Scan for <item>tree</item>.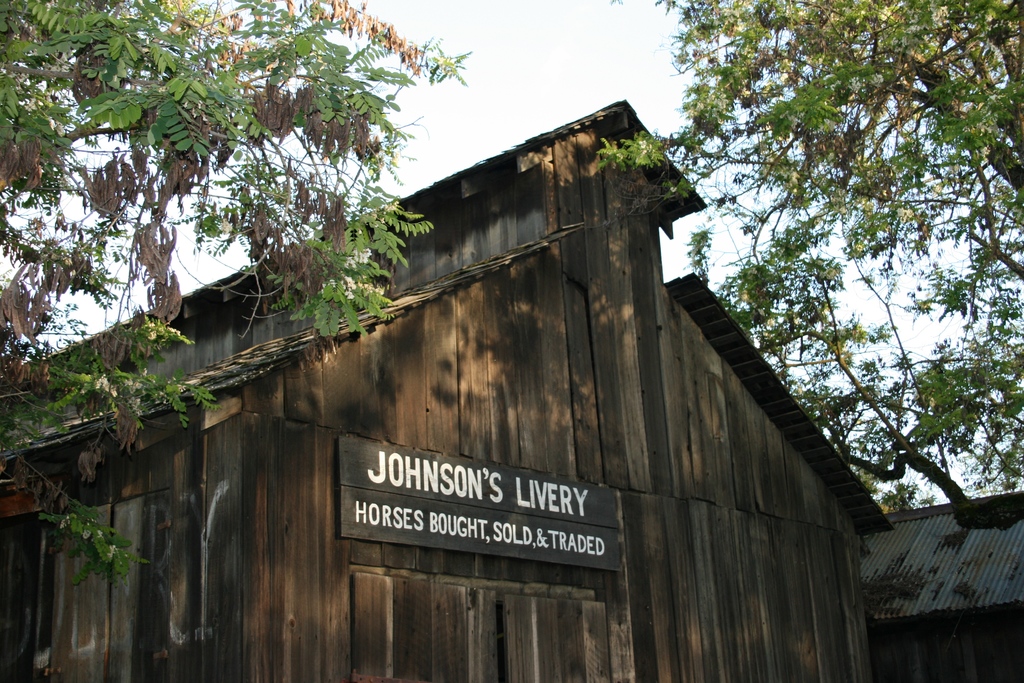
Scan result: [0,0,471,598].
